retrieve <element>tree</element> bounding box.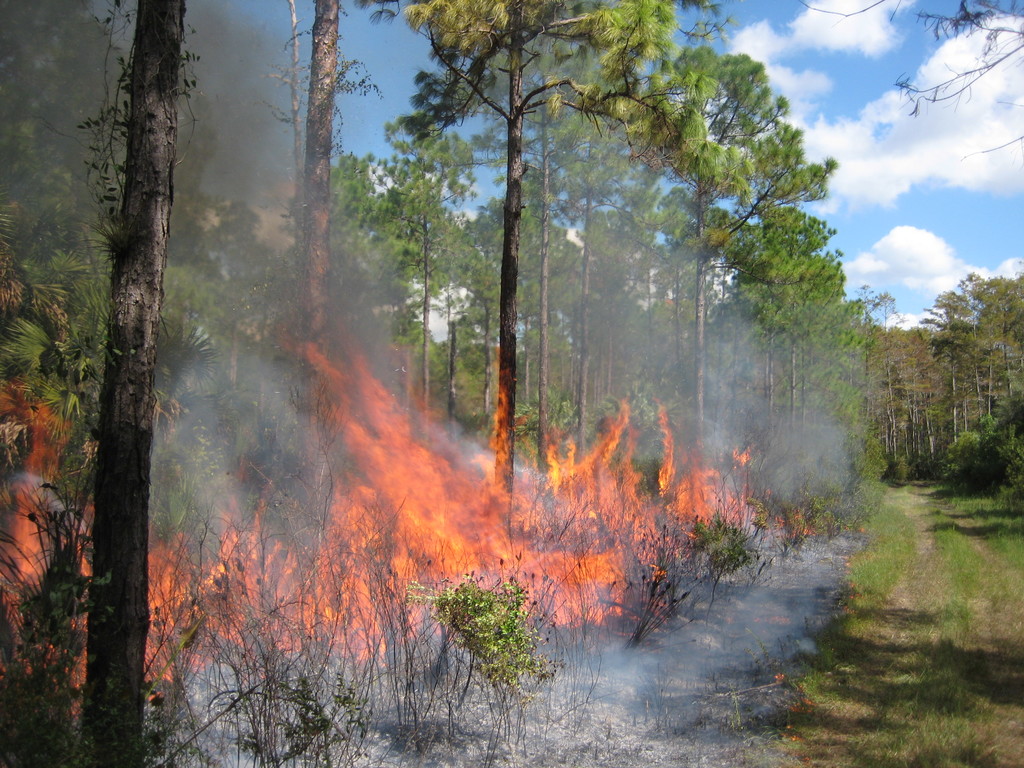
Bounding box: select_region(893, 0, 1023, 154).
